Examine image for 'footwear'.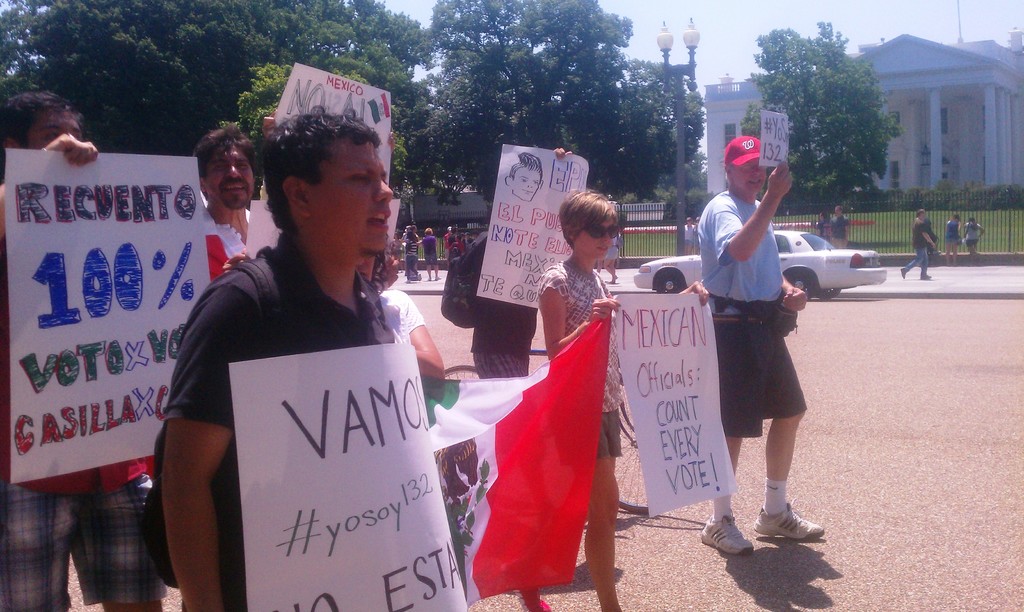
Examination result: region(754, 504, 828, 542).
